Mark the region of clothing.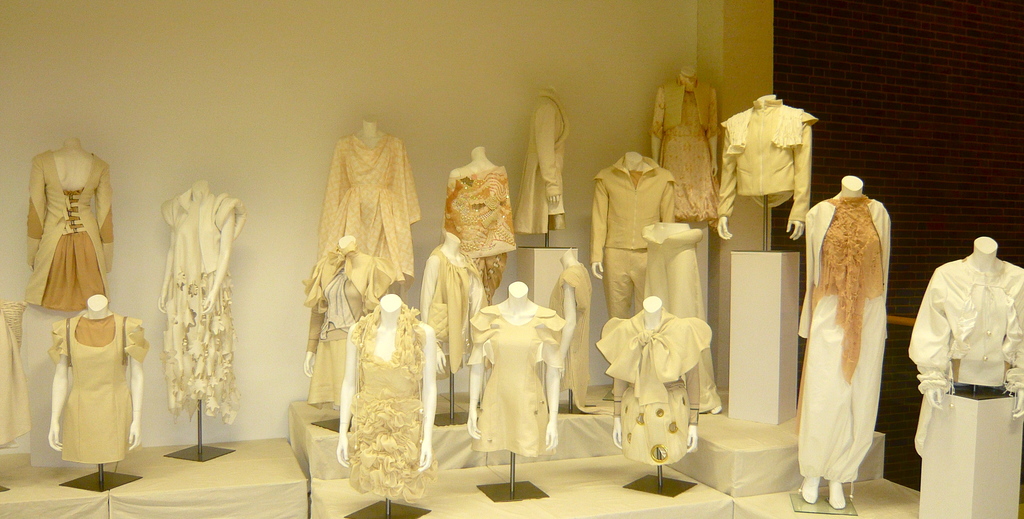
Region: <bbox>589, 160, 674, 318</bbox>.
